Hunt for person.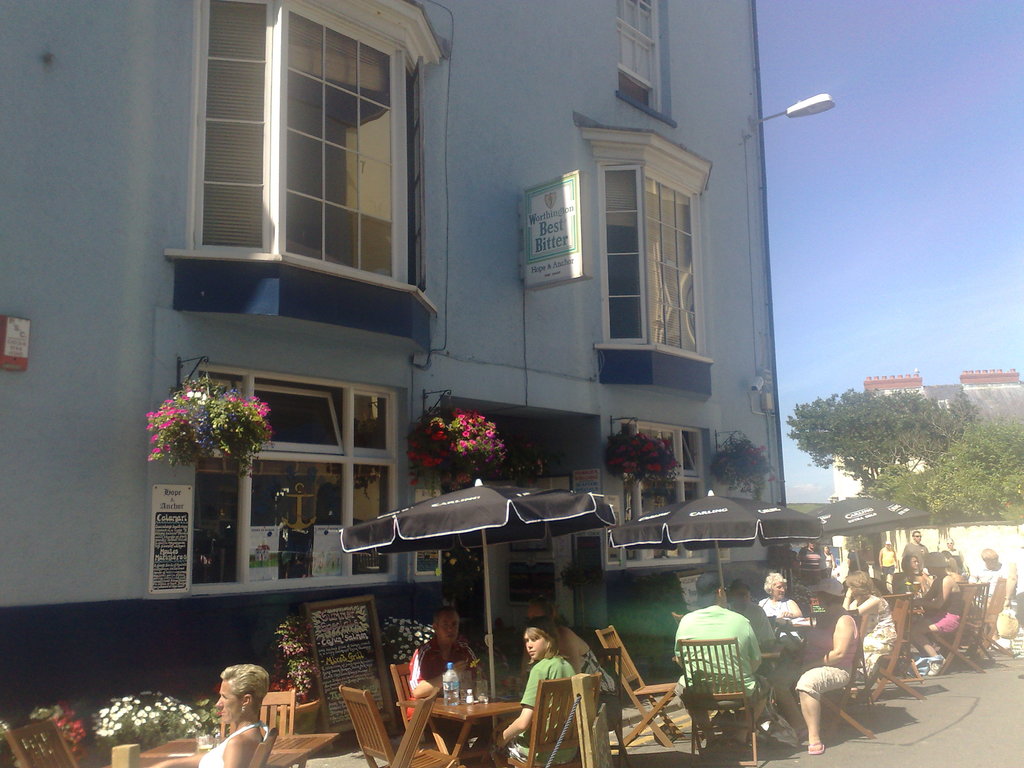
Hunted down at {"x1": 725, "y1": 579, "x2": 781, "y2": 648}.
